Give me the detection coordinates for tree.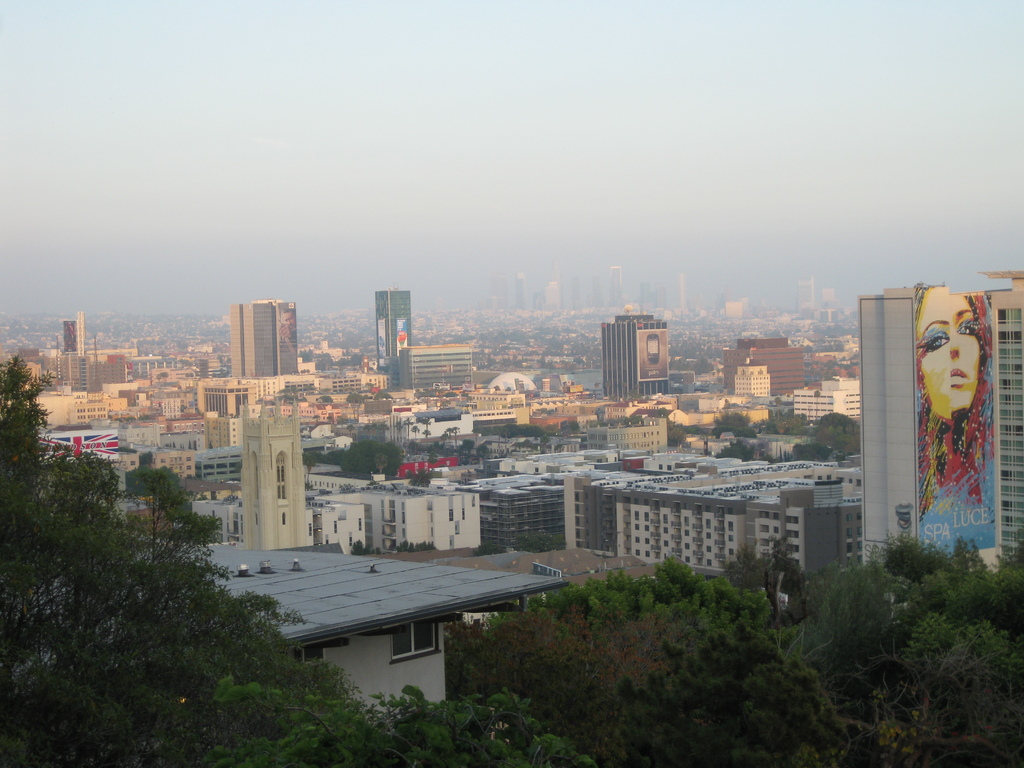
l=543, t=420, r=564, b=437.
